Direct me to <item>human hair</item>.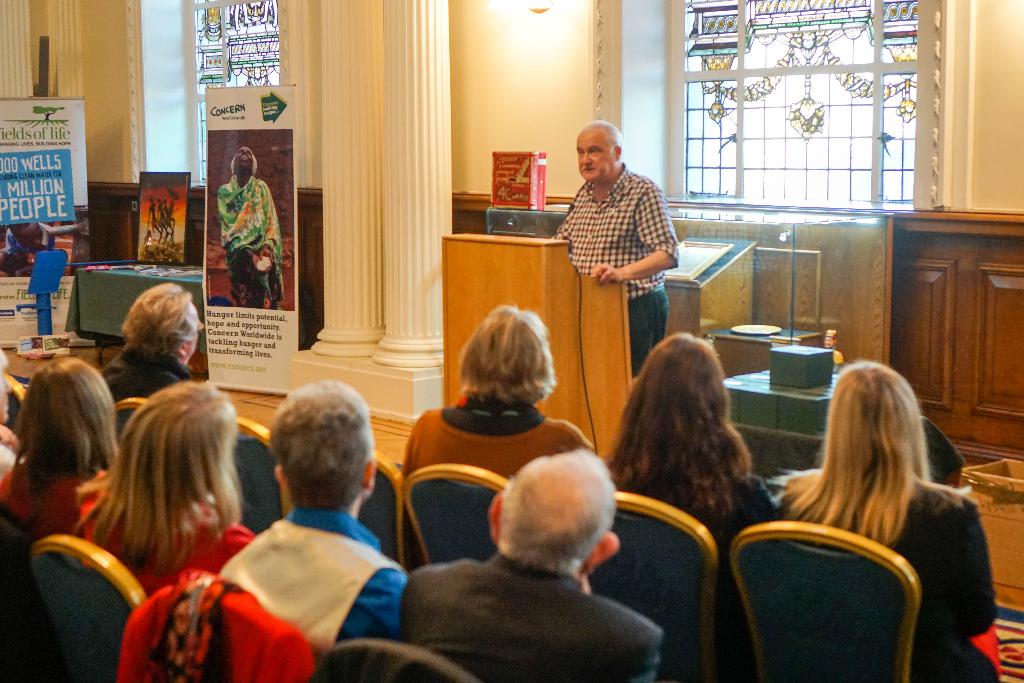
Direction: box=[86, 370, 220, 582].
